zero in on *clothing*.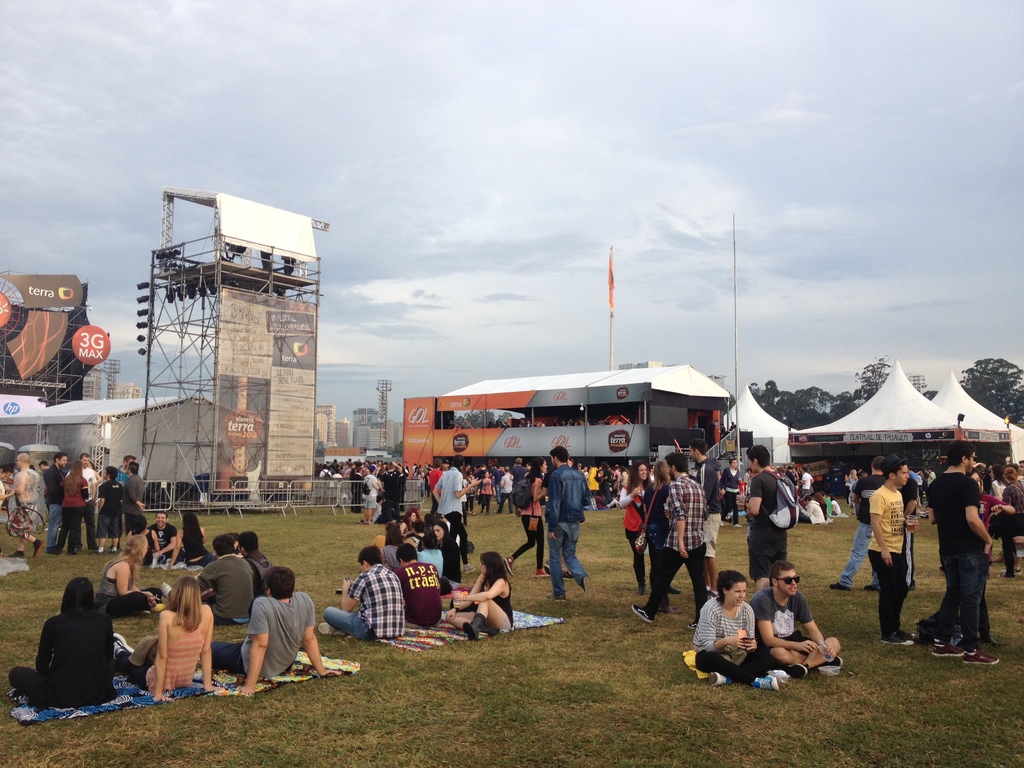
Zeroed in: x1=664 y1=478 x2=703 y2=555.
